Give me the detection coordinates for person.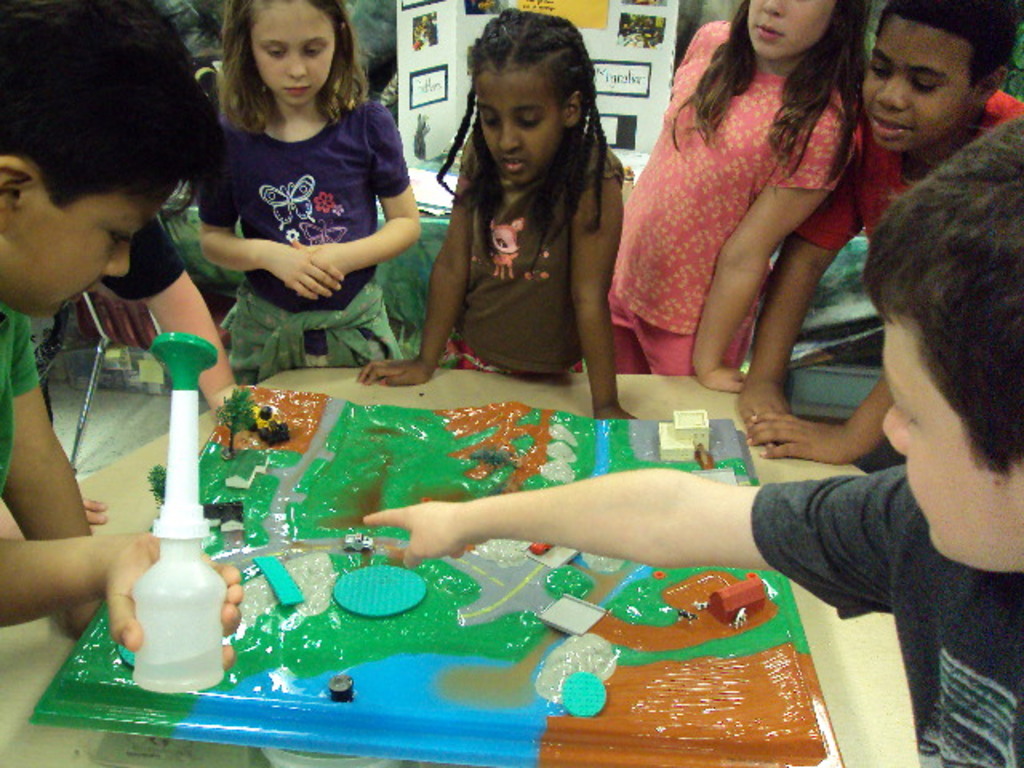
<region>731, 0, 1022, 474</region>.
